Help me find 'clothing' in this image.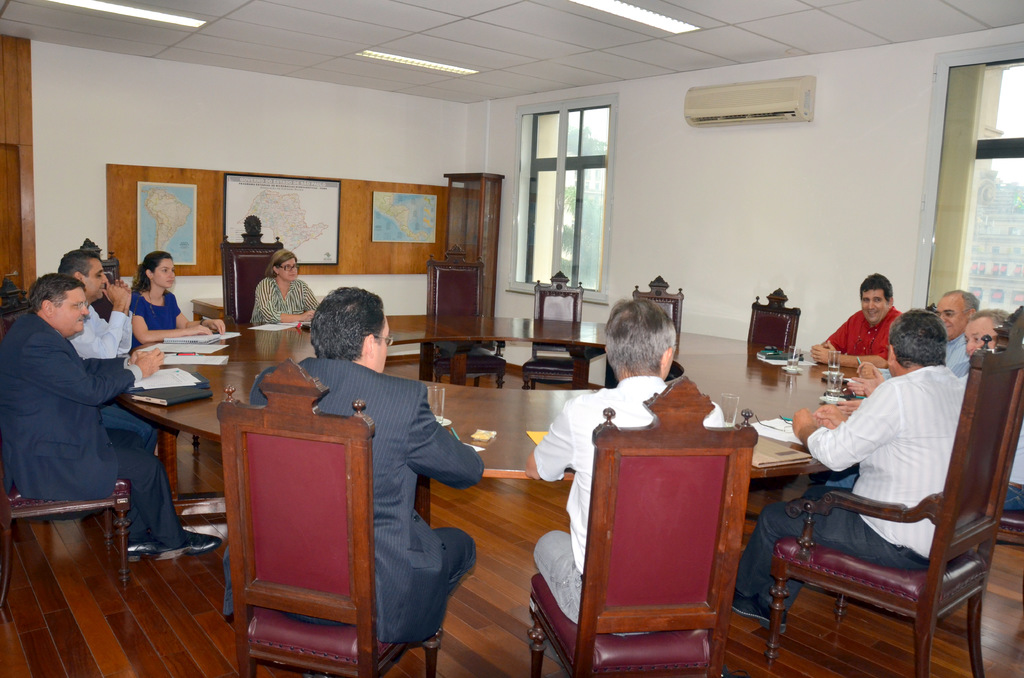
Found it: [x1=536, y1=378, x2=724, y2=628].
